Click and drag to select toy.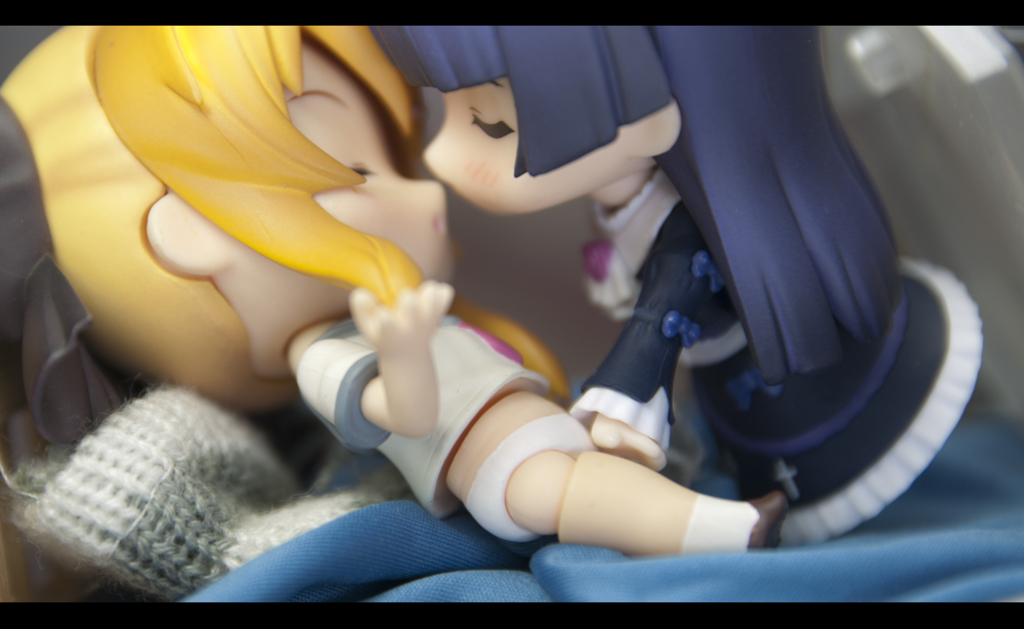
Selection: detection(373, 25, 984, 550).
